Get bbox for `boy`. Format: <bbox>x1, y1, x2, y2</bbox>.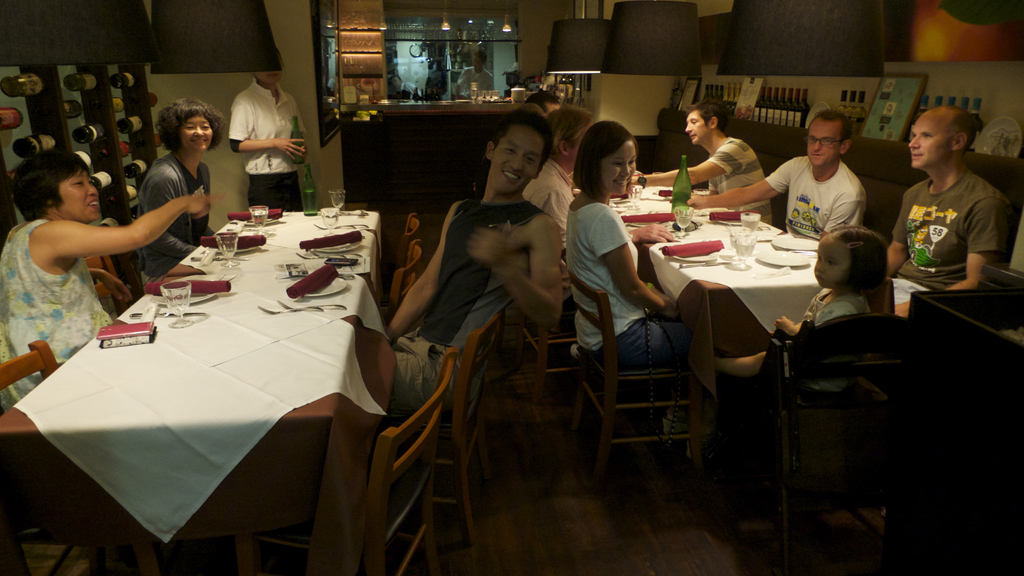
<bbox>359, 111, 577, 408</bbox>.
